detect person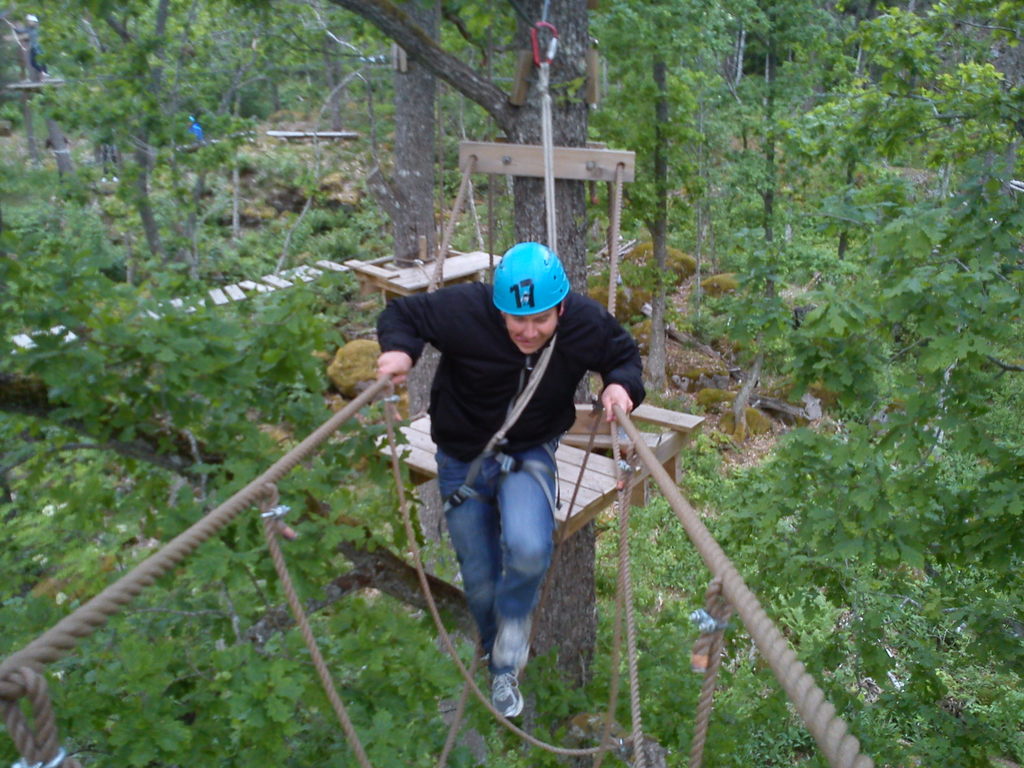
box(15, 10, 56, 81)
